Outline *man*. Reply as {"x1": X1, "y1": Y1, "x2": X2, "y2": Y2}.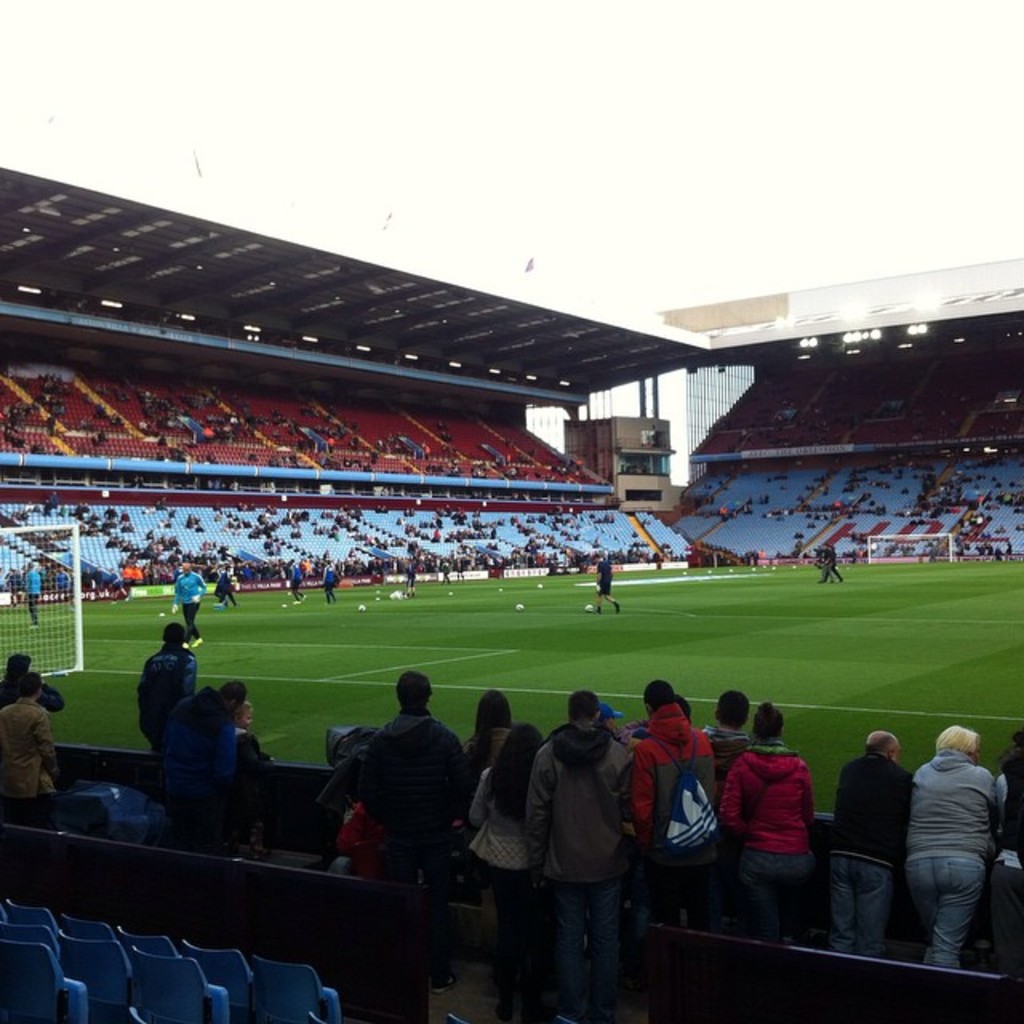
{"x1": 906, "y1": 723, "x2": 1005, "y2": 970}.
